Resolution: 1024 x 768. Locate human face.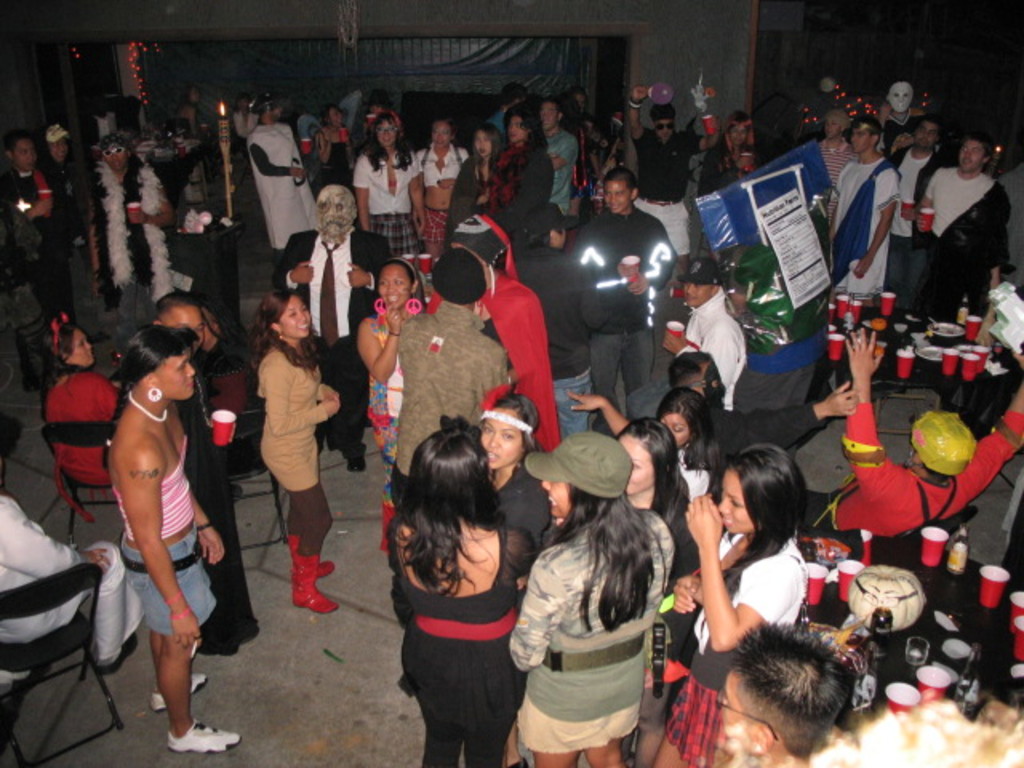
{"left": 165, "top": 355, "right": 198, "bottom": 397}.
